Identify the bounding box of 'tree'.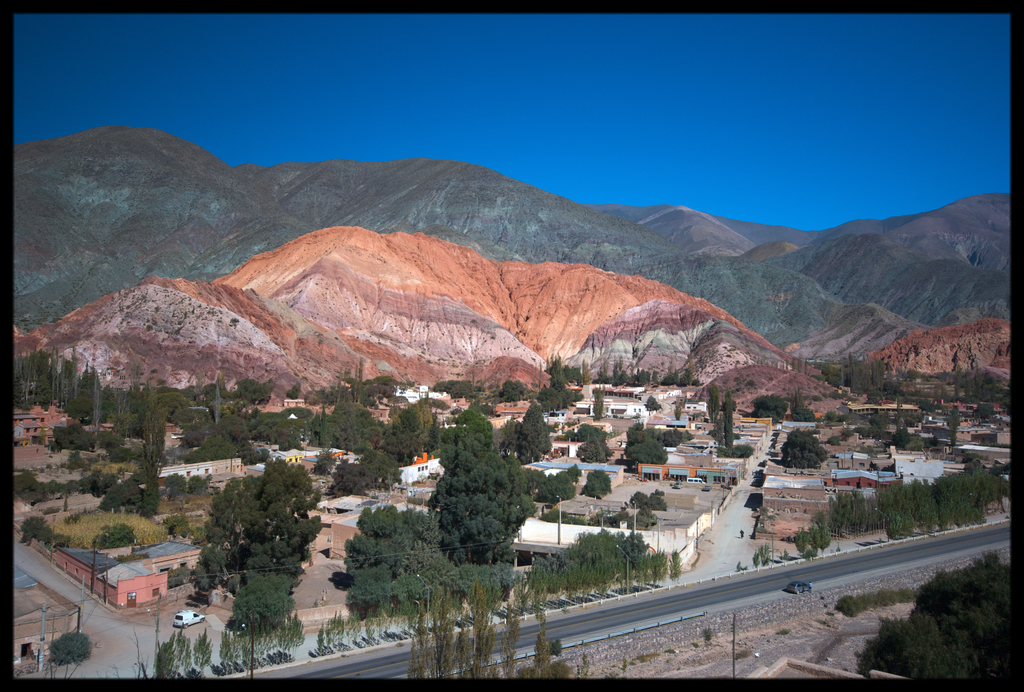
(572, 423, 611, 440).
